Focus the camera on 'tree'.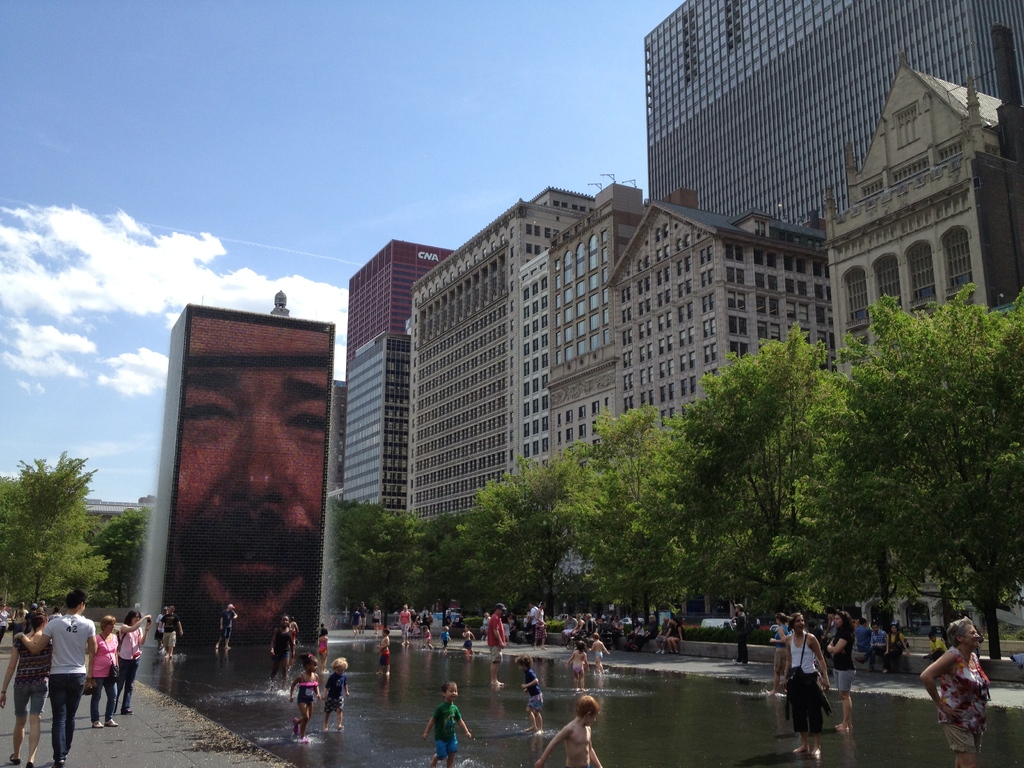
Focus region: 89 503 151 611.
